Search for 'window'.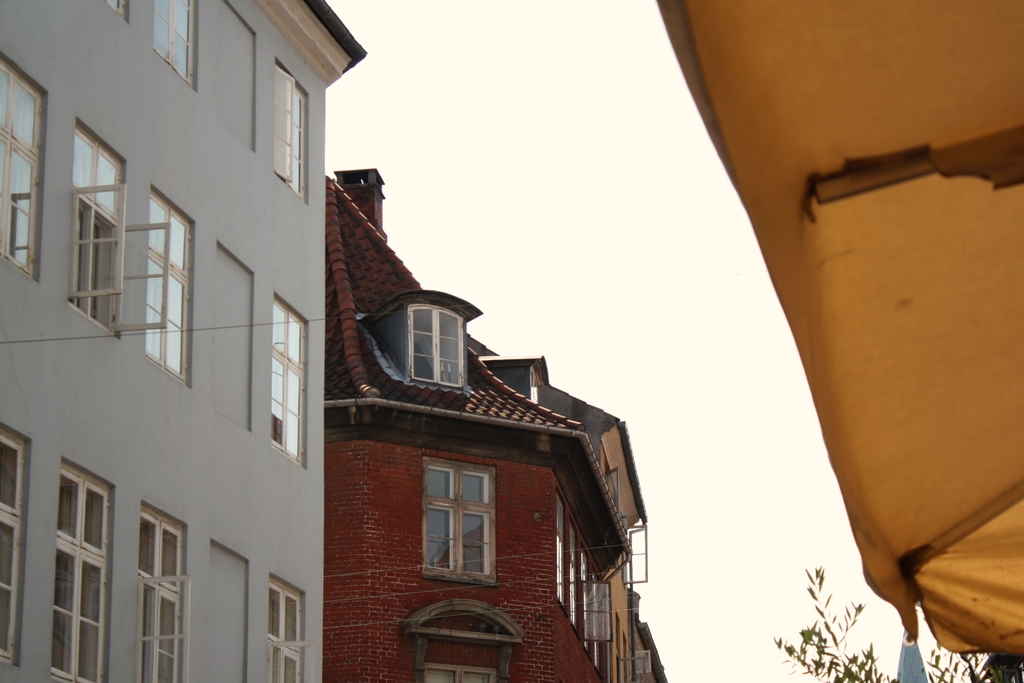
Found at bbox(100, 0, 133, 26).
